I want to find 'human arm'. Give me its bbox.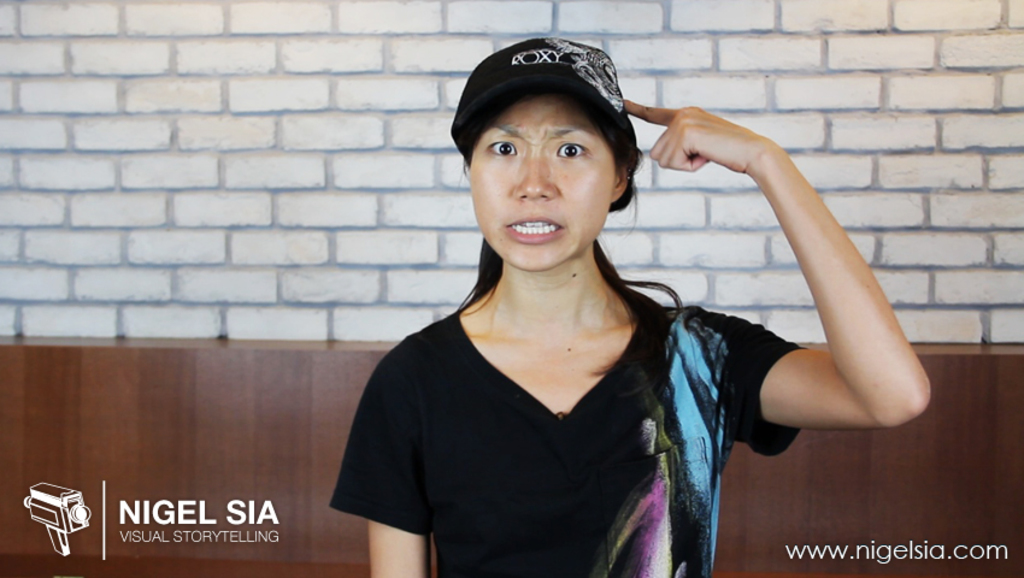
box(329, 360, 429, 577).
